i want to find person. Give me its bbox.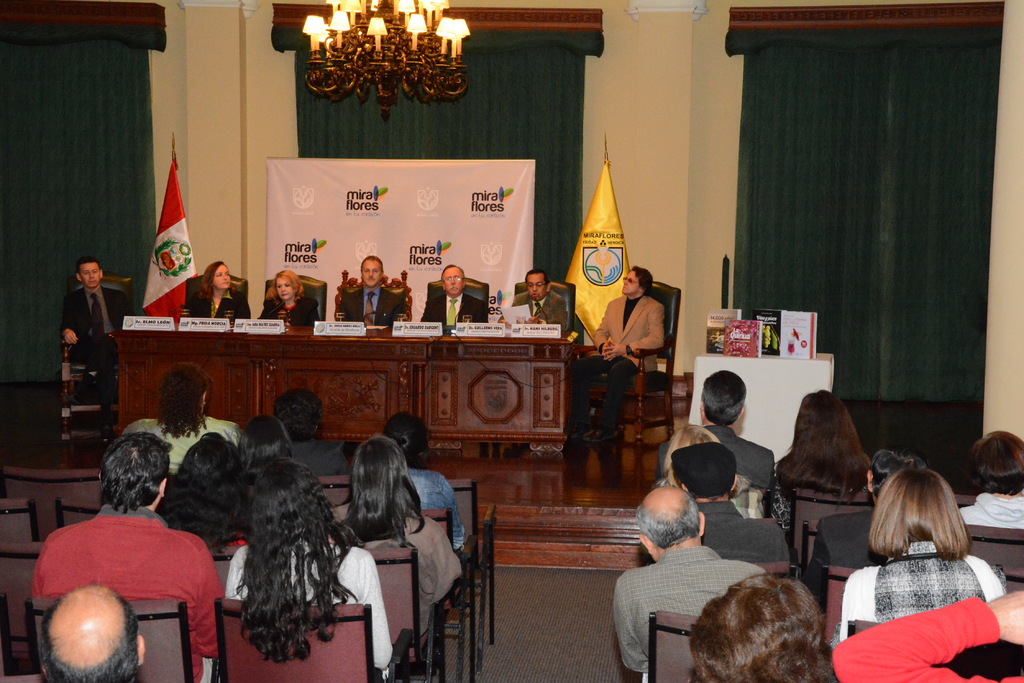
x1=243, y1=415, x2=304, y2=491.
